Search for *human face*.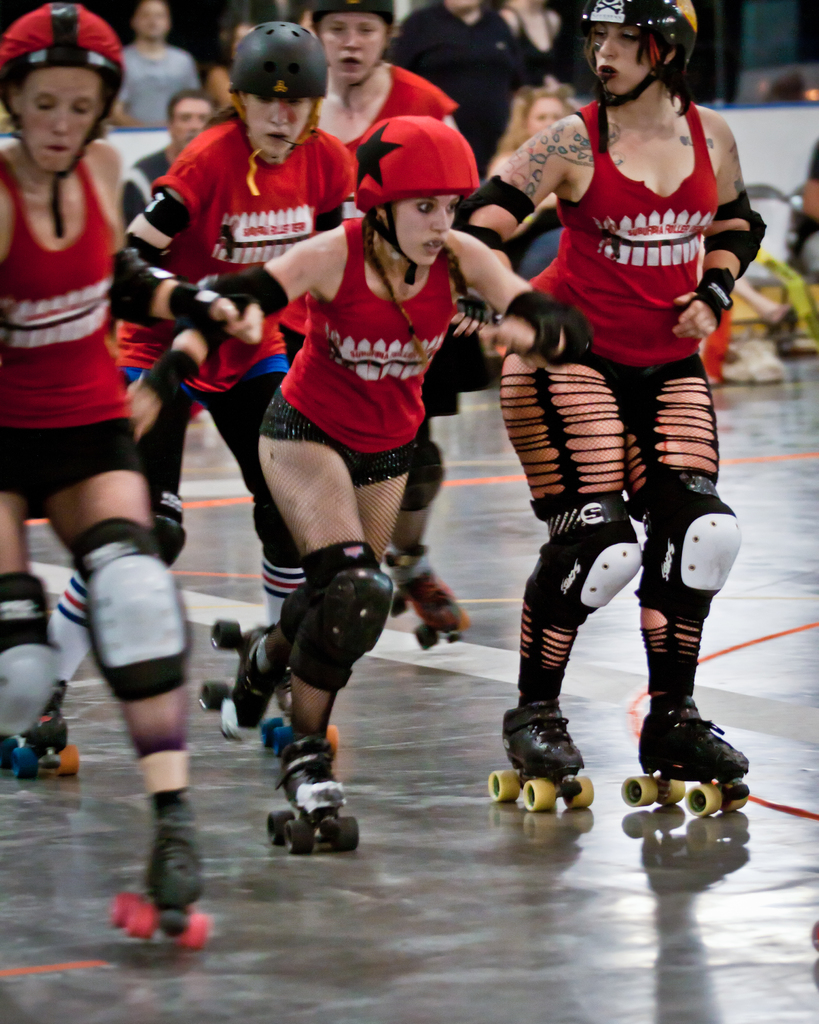
Found at <box>524,97,562,135</box>.
